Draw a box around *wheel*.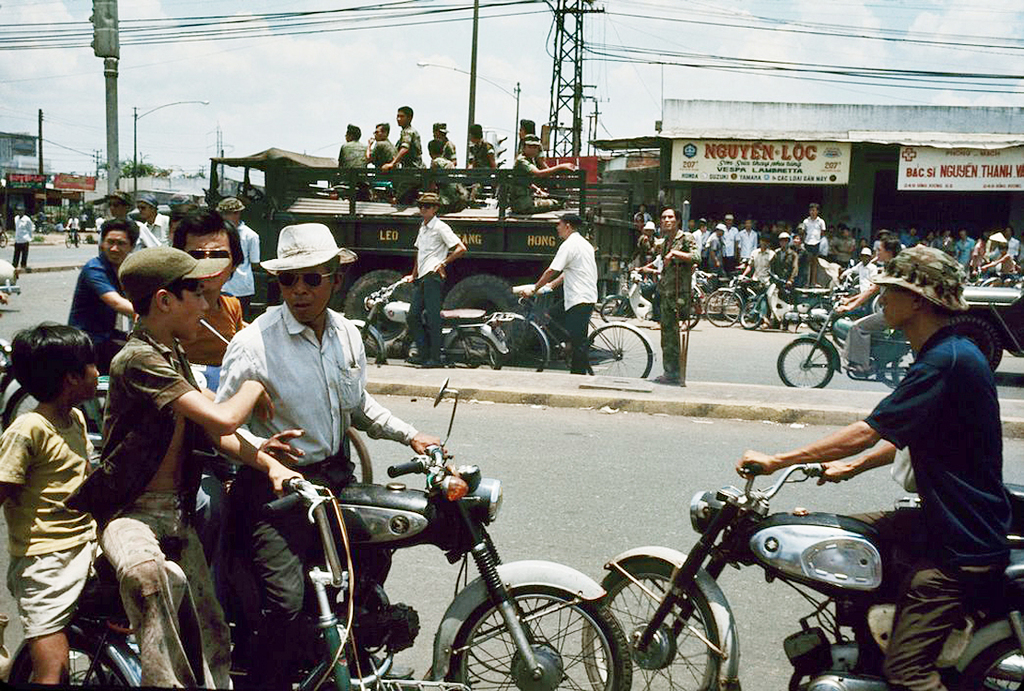
locate(720, 287, 753, 316).
